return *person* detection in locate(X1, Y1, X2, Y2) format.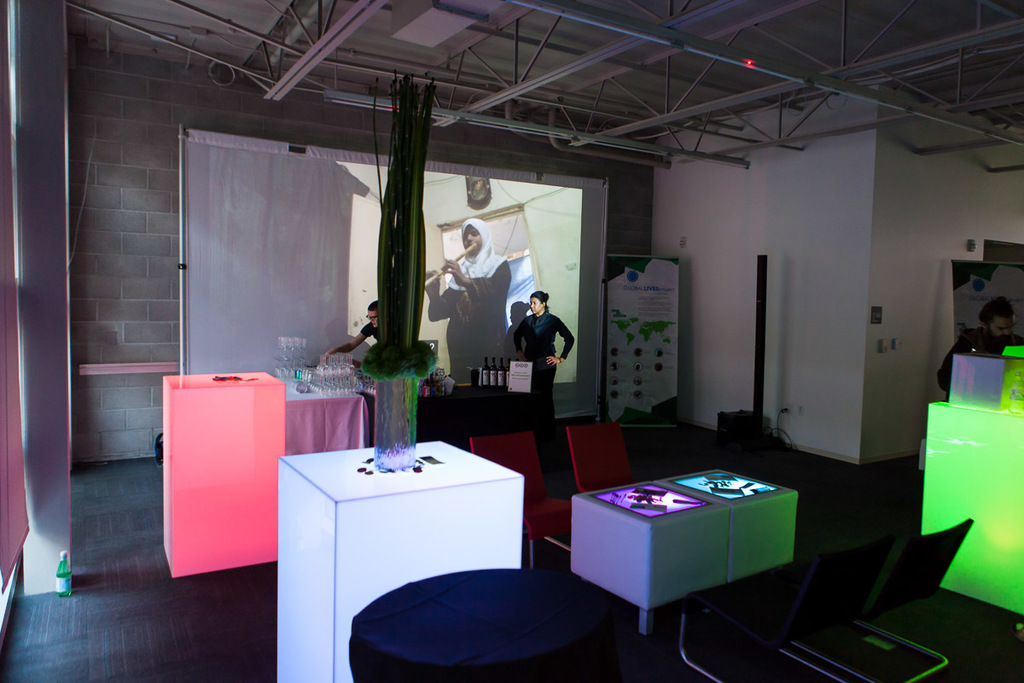
locate(418, 224, 507, 393).
